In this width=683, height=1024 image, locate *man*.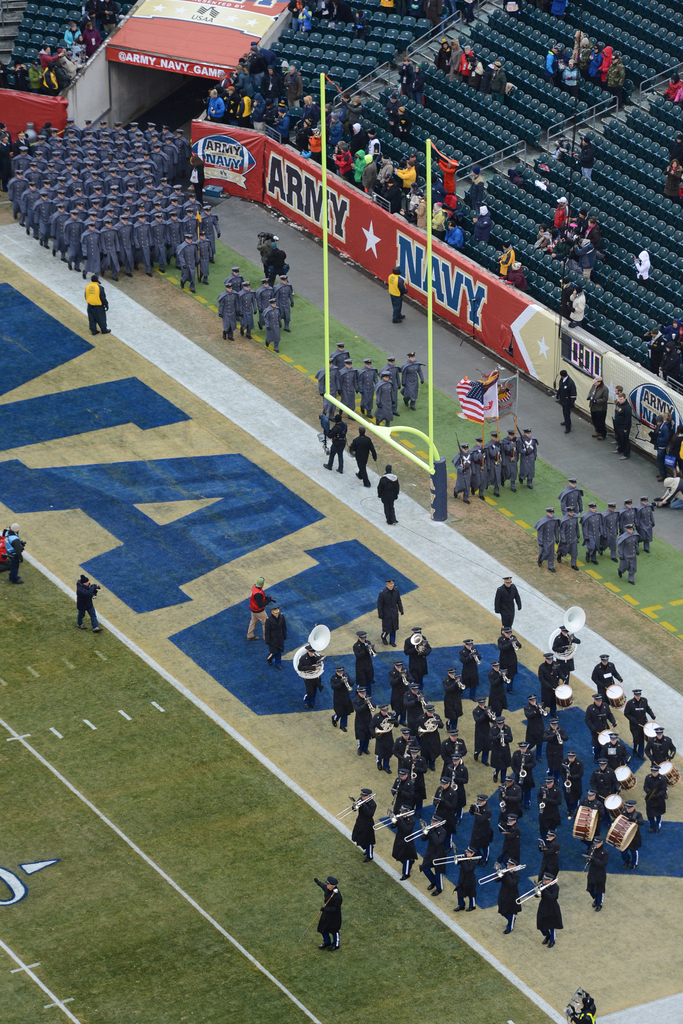
Bounding box: left=393, top=659, right=409, bottom=716.
